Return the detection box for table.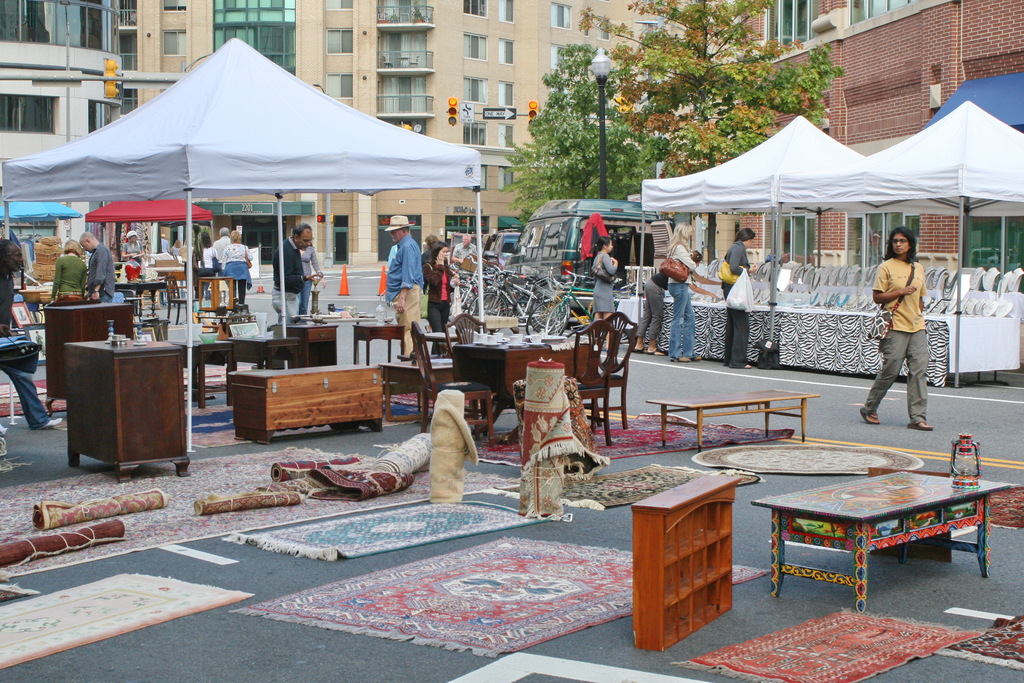
[left=737, top=466, right=1015, bottom=604].
